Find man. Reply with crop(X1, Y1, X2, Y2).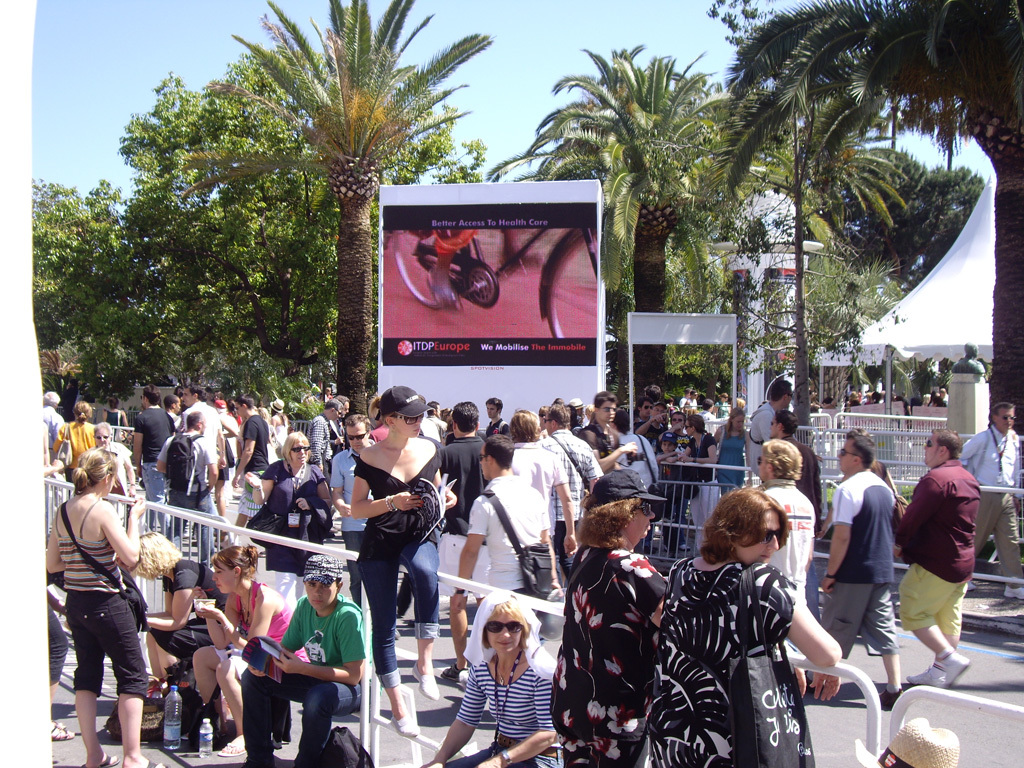
crop(946, 403, 1022, 608).
